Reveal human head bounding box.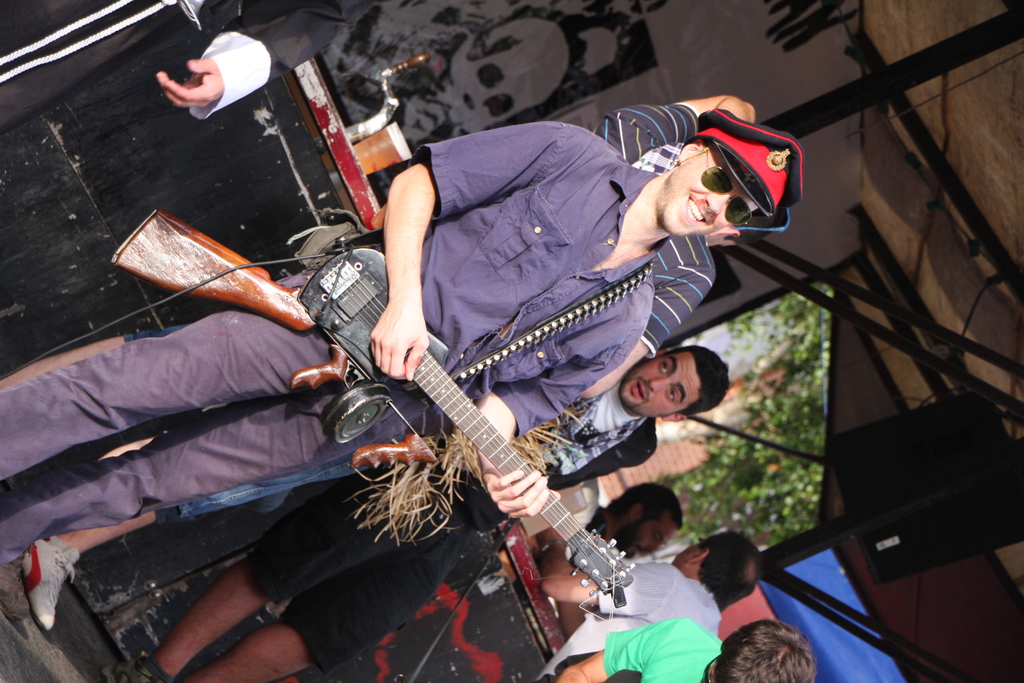
Revealed: <box>669,536,764,611</box>.
